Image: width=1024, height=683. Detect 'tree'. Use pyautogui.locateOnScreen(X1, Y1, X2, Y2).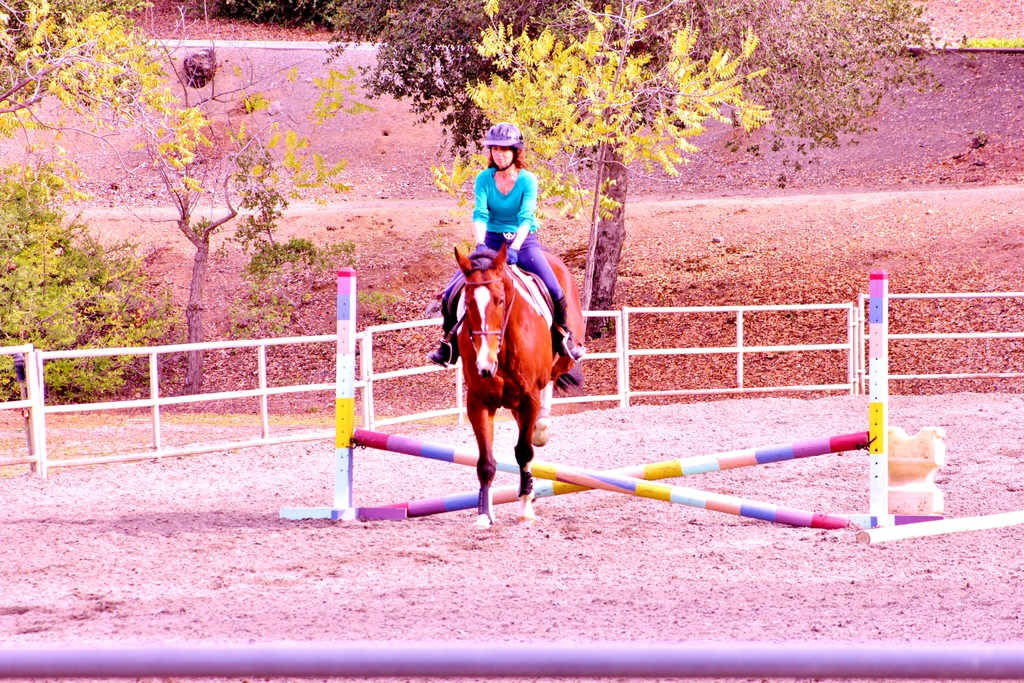
pyautogui.locateOnScreen(431, 0, 774, 353).
